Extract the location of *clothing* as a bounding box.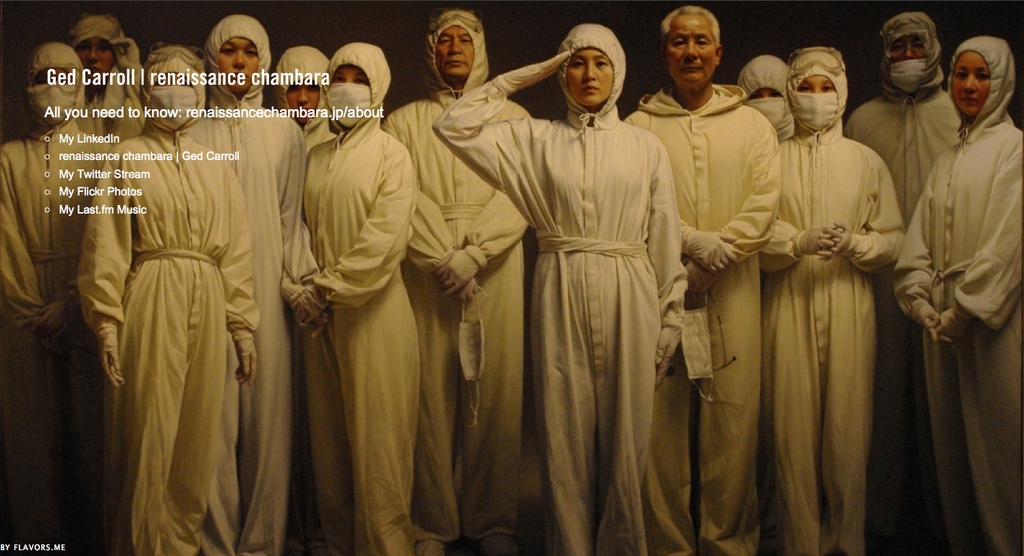
(left=474, top=43, right=697, bottom=531).
